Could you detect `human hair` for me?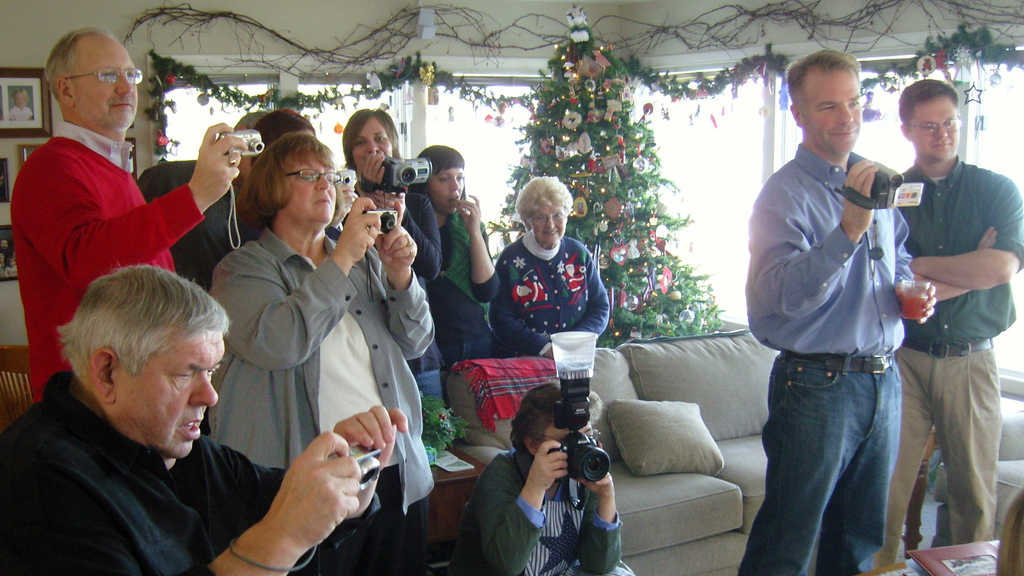
Detection result: <region>235, 131, 348, 233</region>.
